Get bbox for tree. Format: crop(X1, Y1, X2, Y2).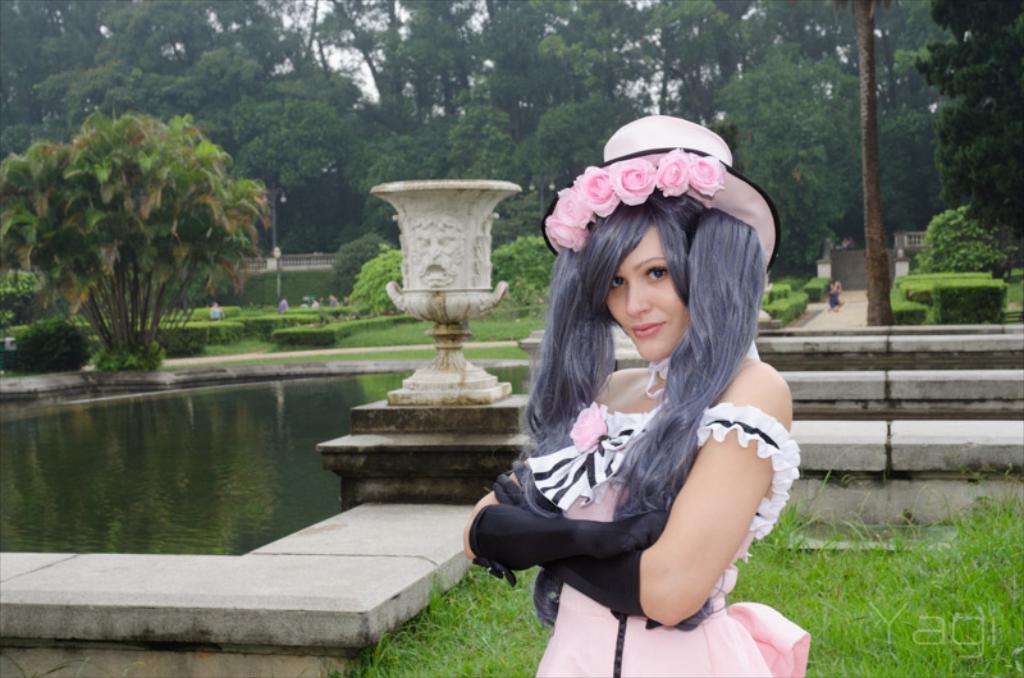
crop(436, 96, 532, 210).
